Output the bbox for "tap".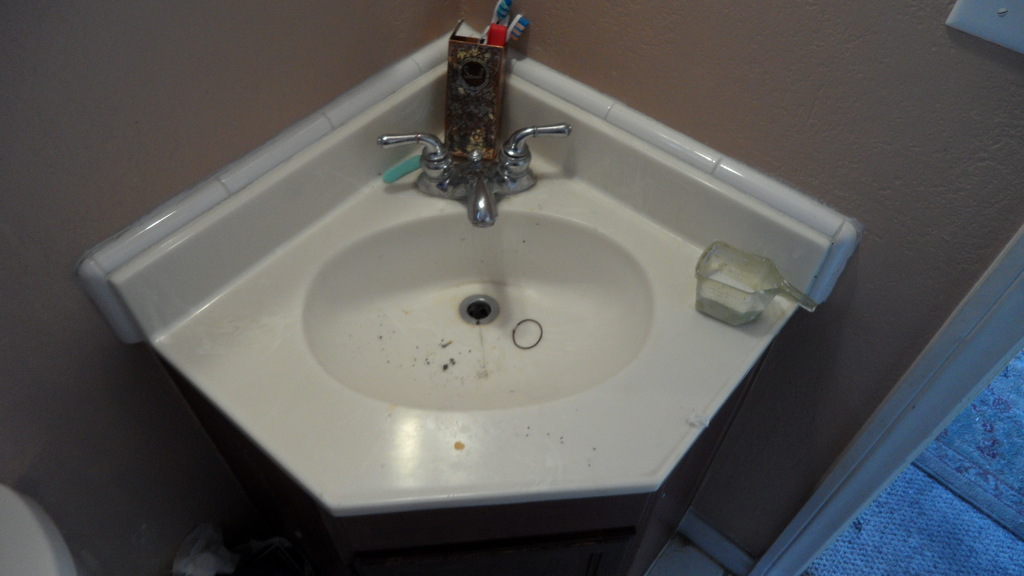
<region>380, 128, 569, 227</region>.
